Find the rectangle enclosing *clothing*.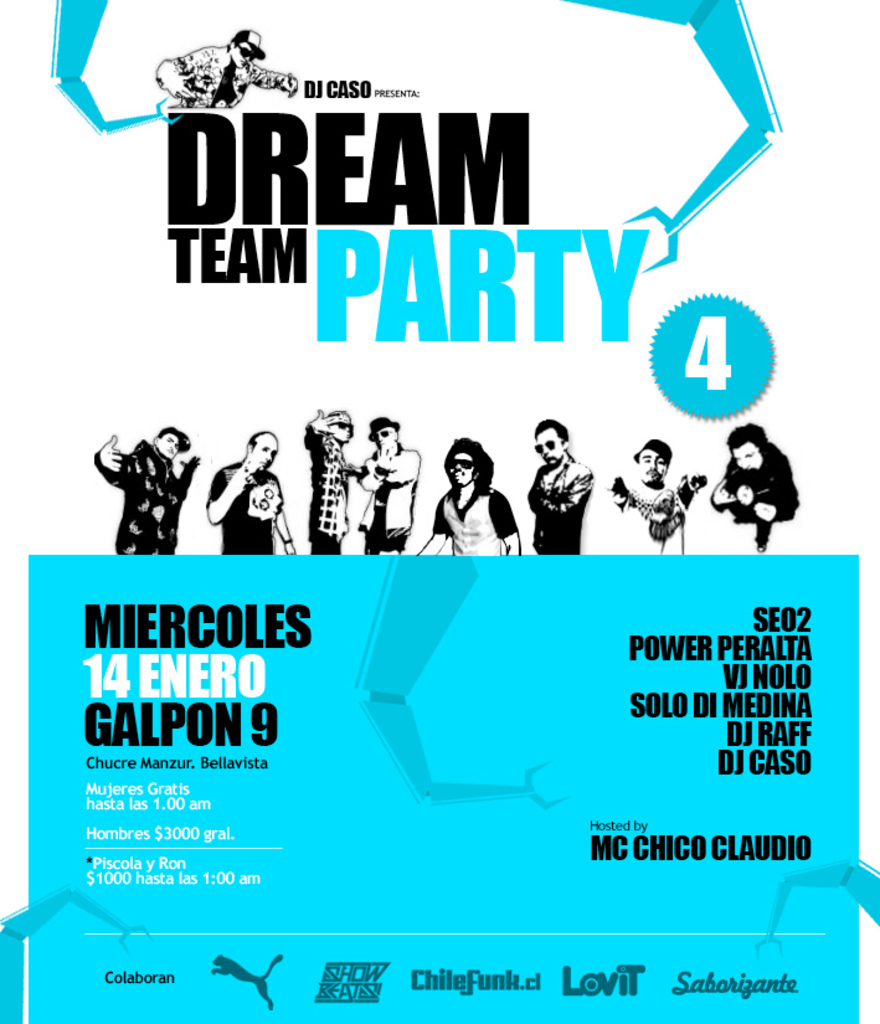
box(359, 443, 416, 559).
